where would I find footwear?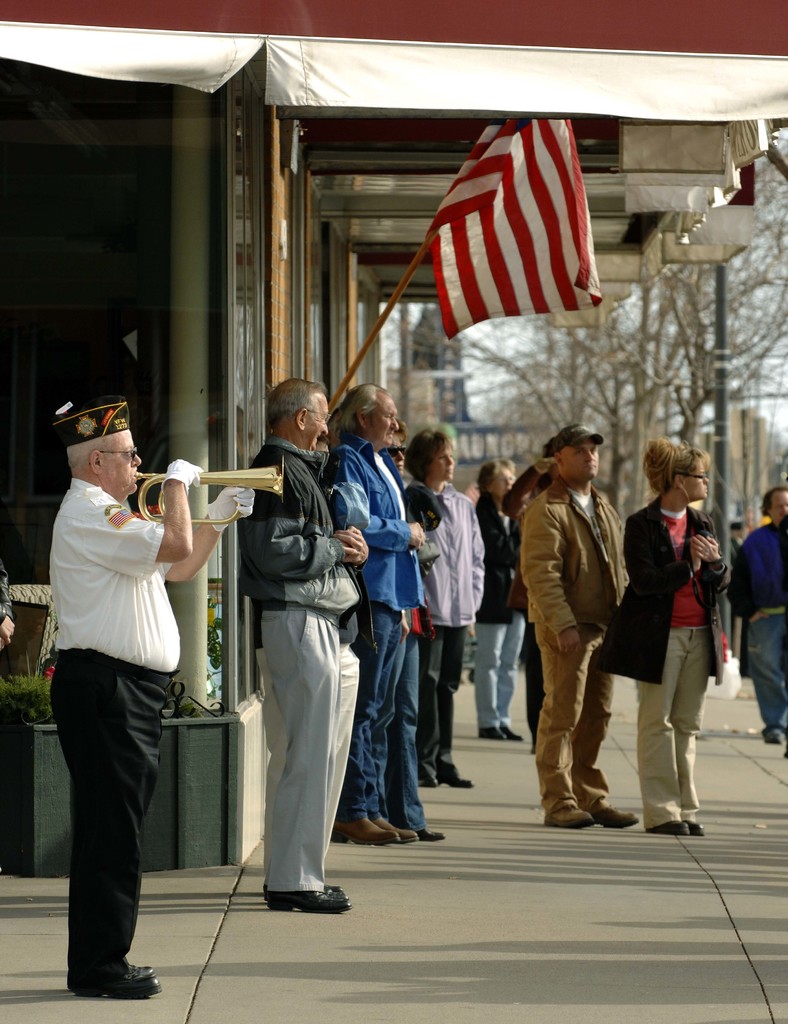
At rect(474, 728, 502, 742).
